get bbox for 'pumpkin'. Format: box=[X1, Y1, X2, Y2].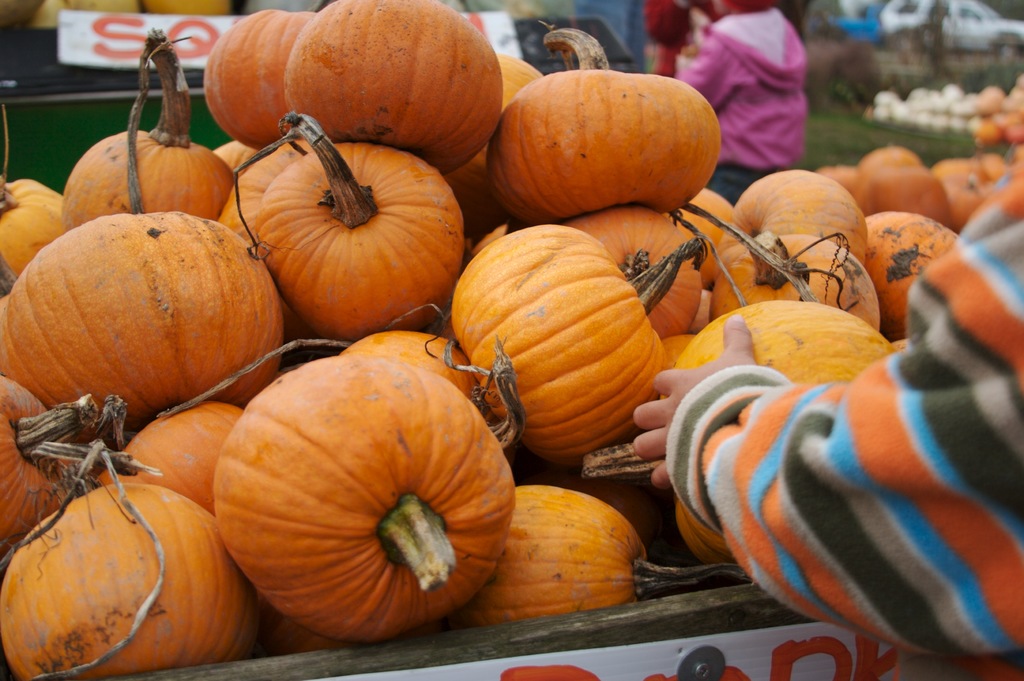
box=[216, 351, 504, 635].
